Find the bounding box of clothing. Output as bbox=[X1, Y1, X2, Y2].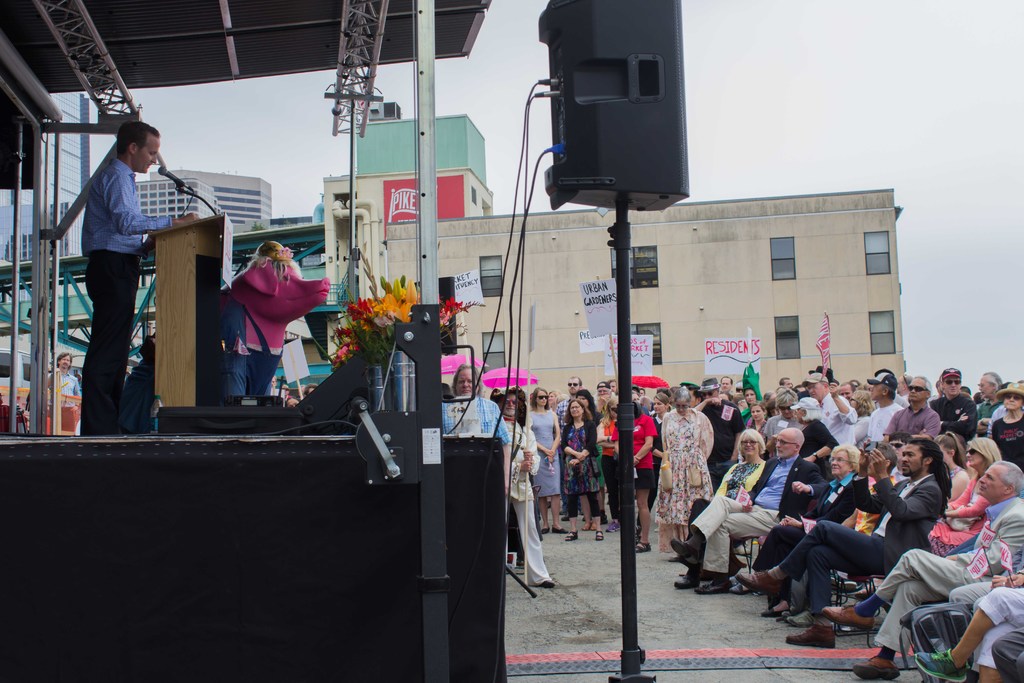
bbox=[634, 409, 712, 552].
